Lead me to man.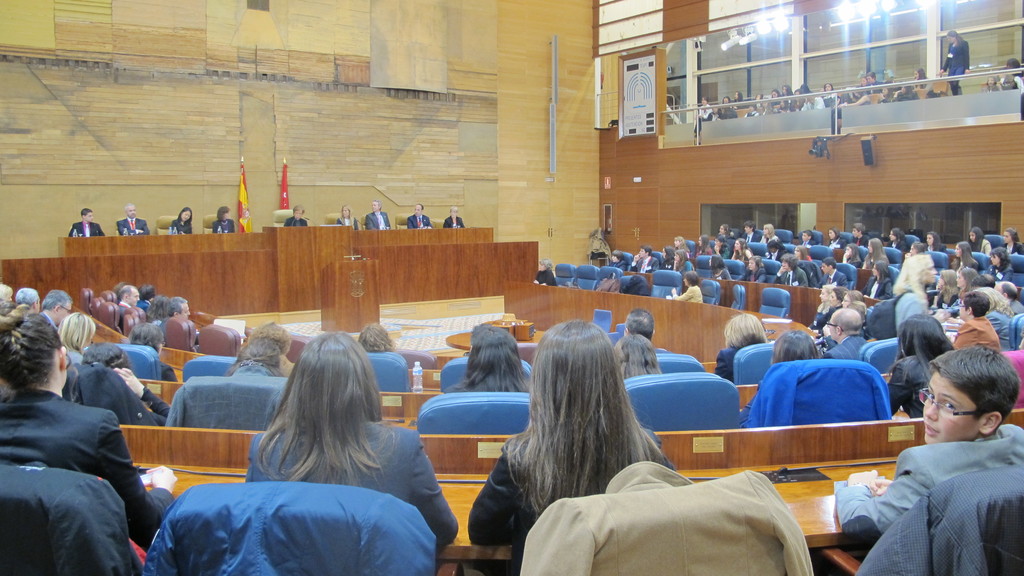
Lead to select_region(13, 288, 39, 314).
